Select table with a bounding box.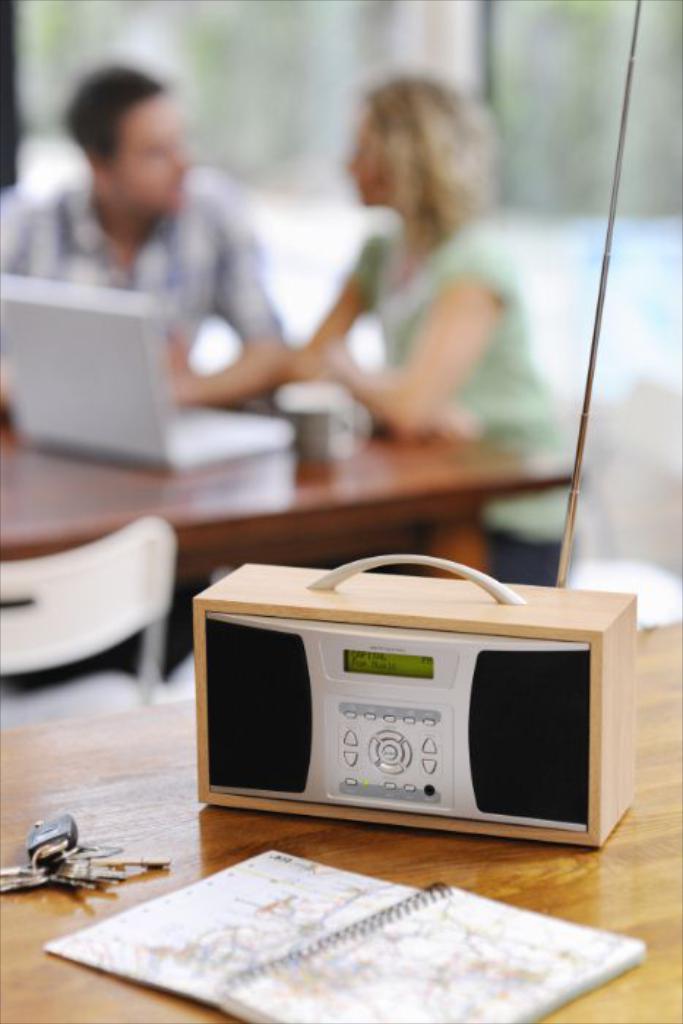
3:411:581:582.
